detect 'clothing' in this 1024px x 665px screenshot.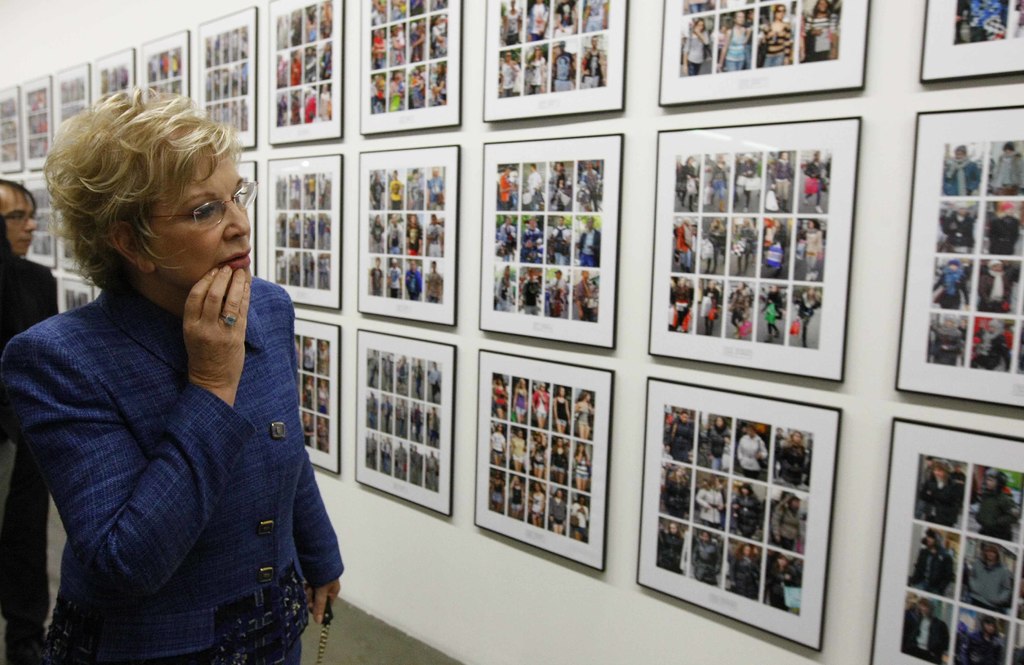
Detection: [419, 72, 426, 105].
